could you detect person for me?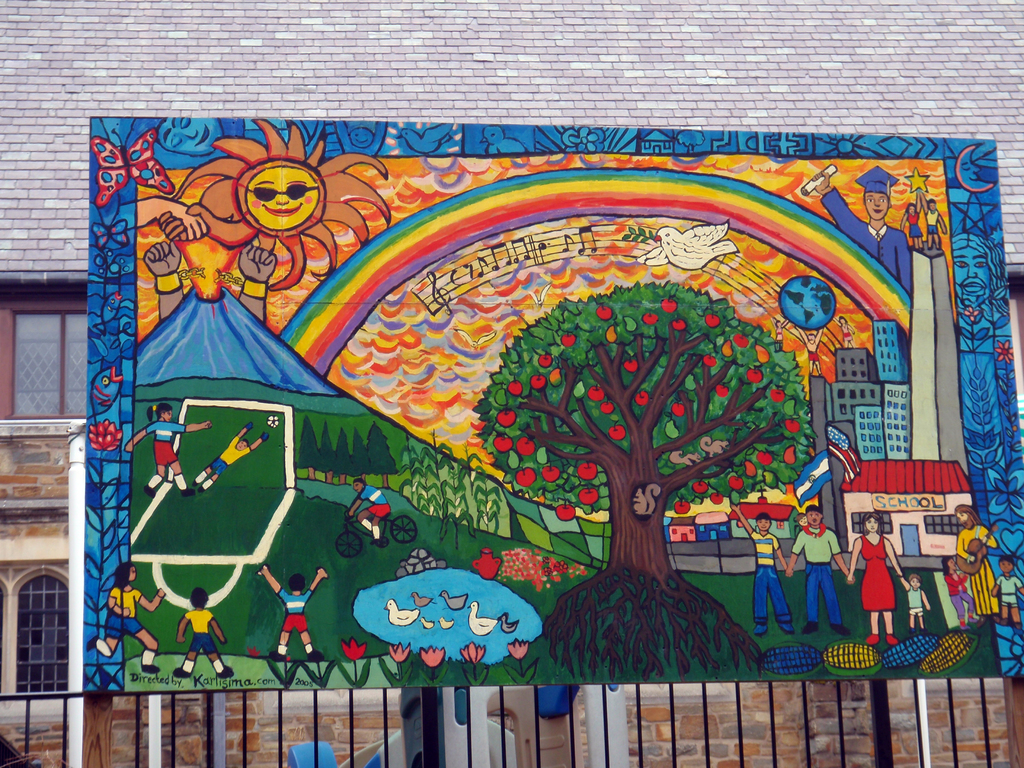
Detection result: box(795, 327, 827, 380).
